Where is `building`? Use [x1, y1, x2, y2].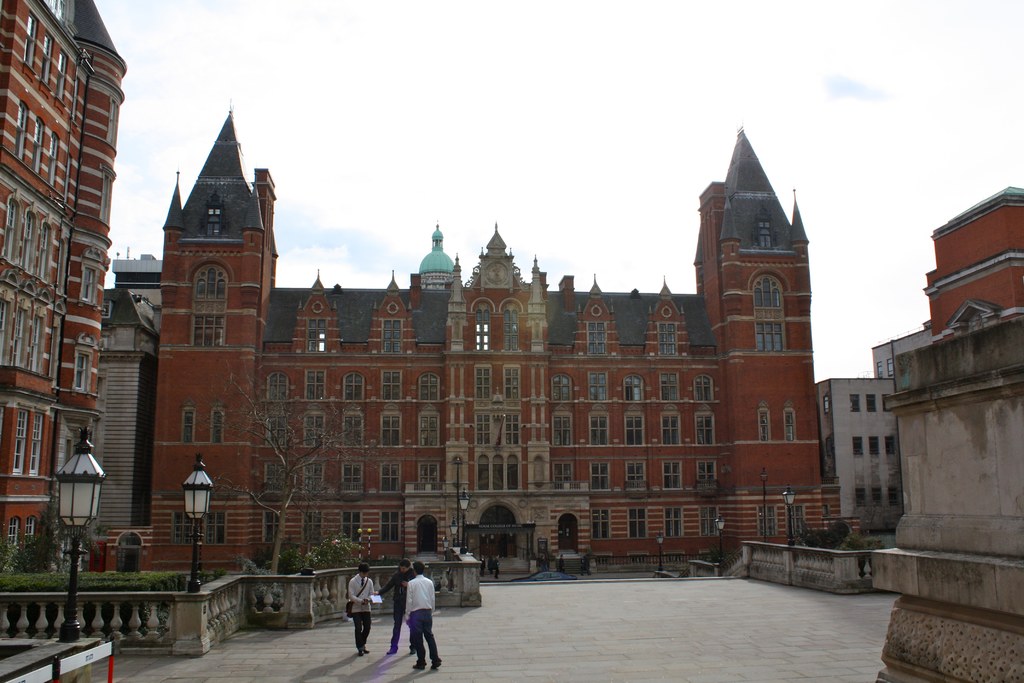
[0, 0, 125, 575].
